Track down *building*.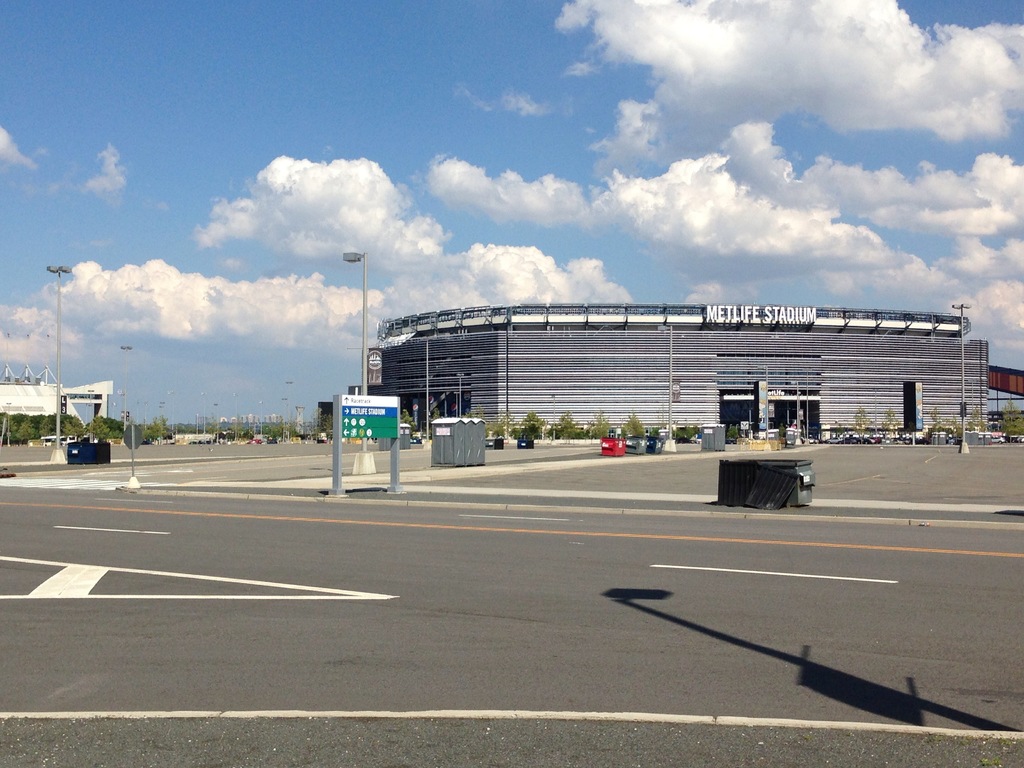
Tracked to {"x1": 221, "y1": 417, "x2": 226, "y2": 422}.
